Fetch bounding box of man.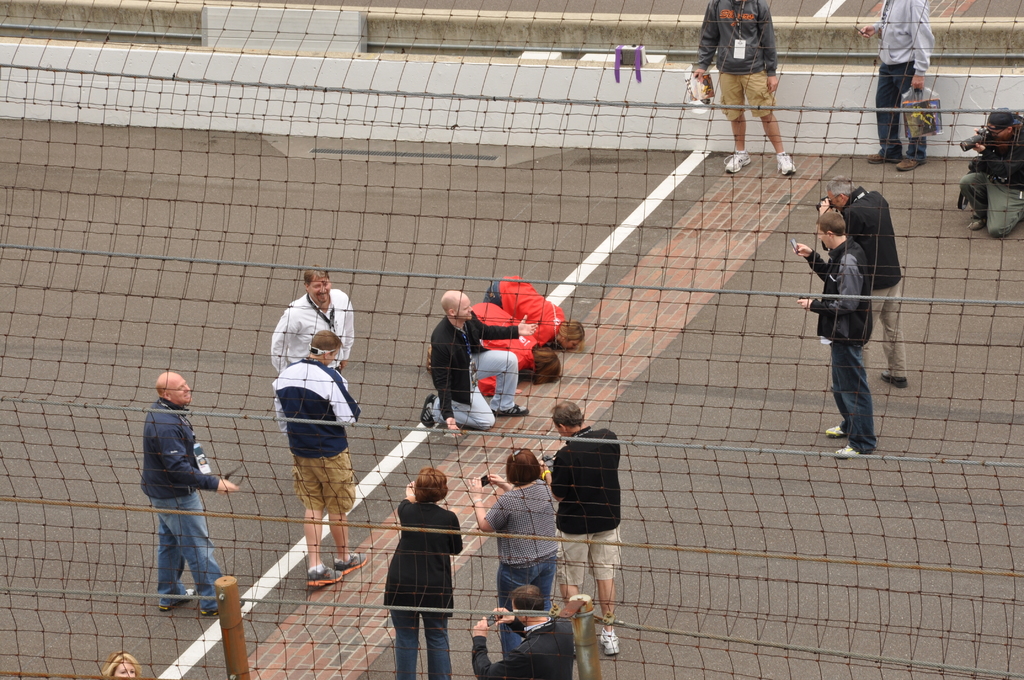
Bbox: [x1=695, y1=0, x2=801, y2=172].
